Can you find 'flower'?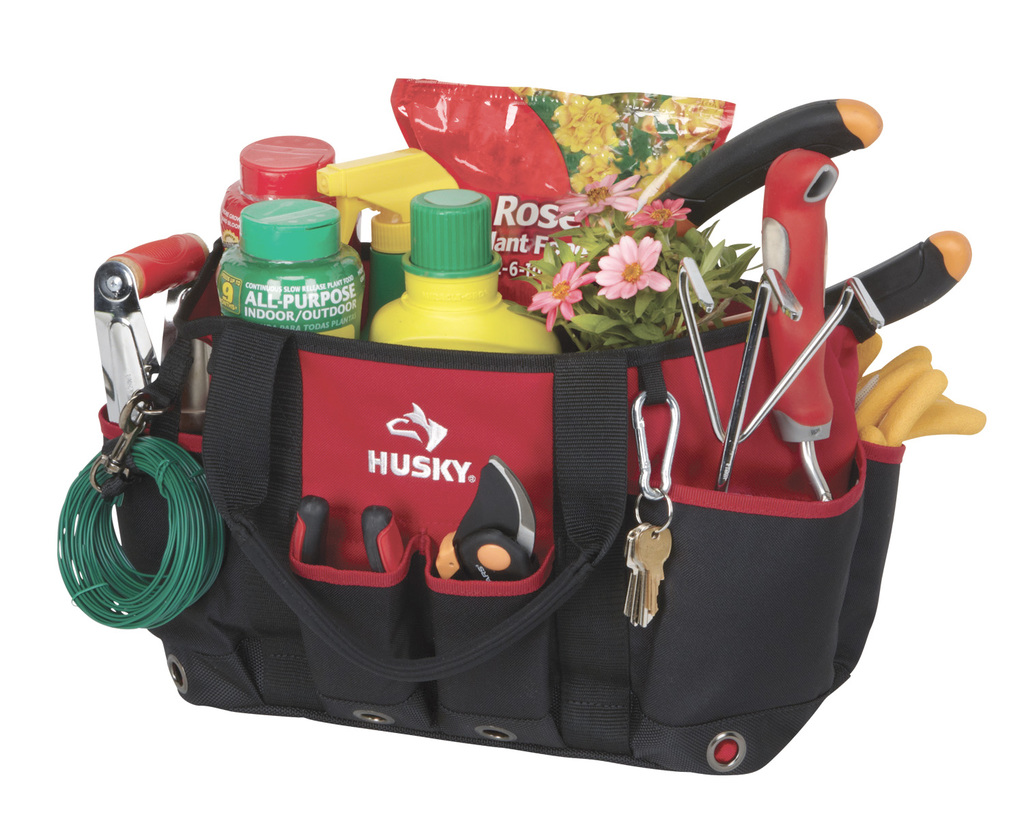
Yes, bounding box: <bbox>640, 196, 689, 238</bbox>.
